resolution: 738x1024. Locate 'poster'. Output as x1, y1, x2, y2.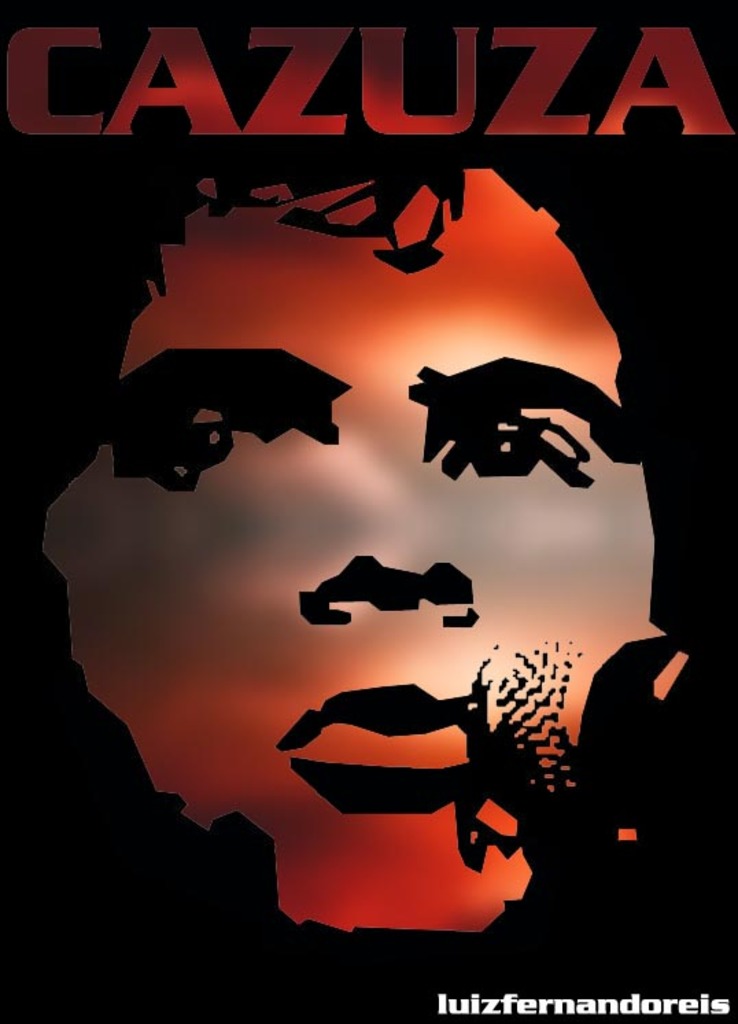
0, 0, 737, 1023.
